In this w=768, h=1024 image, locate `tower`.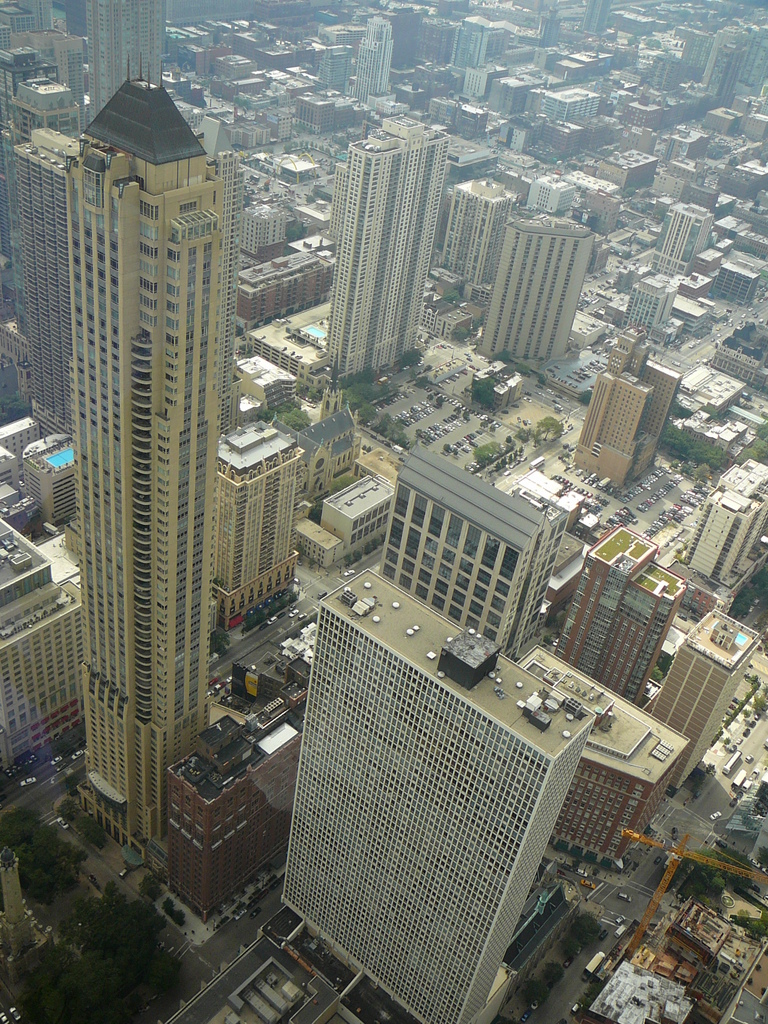
Bounding box: Rect(383, 449, 561, 666).
